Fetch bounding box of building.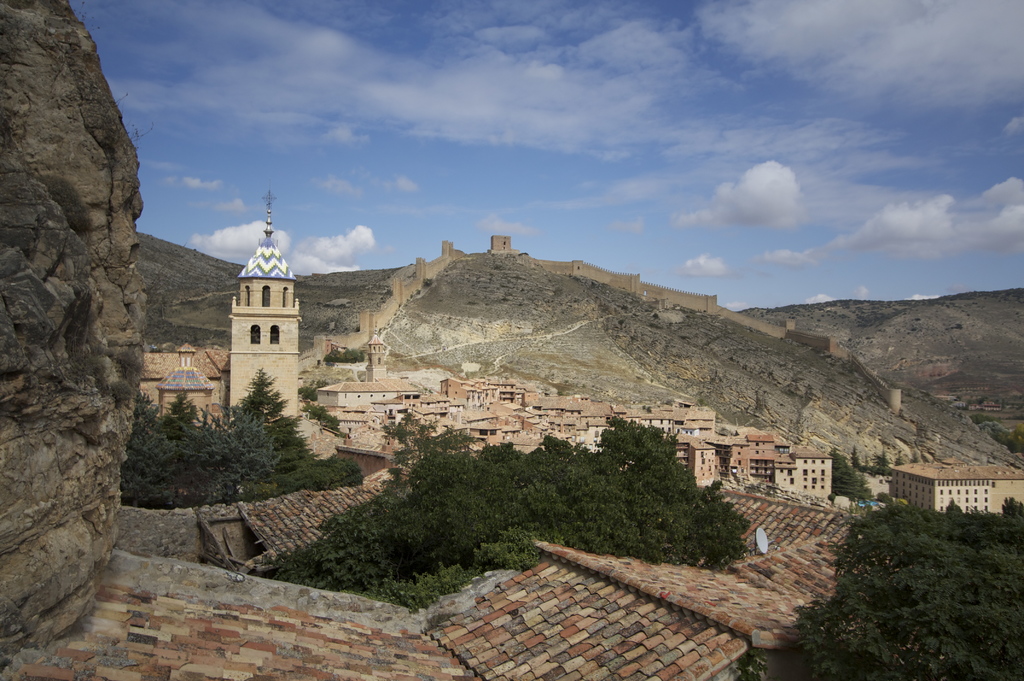
Bbox: {"x1": 794, "y1": 432, "x2": 830, "y2": 511}.
